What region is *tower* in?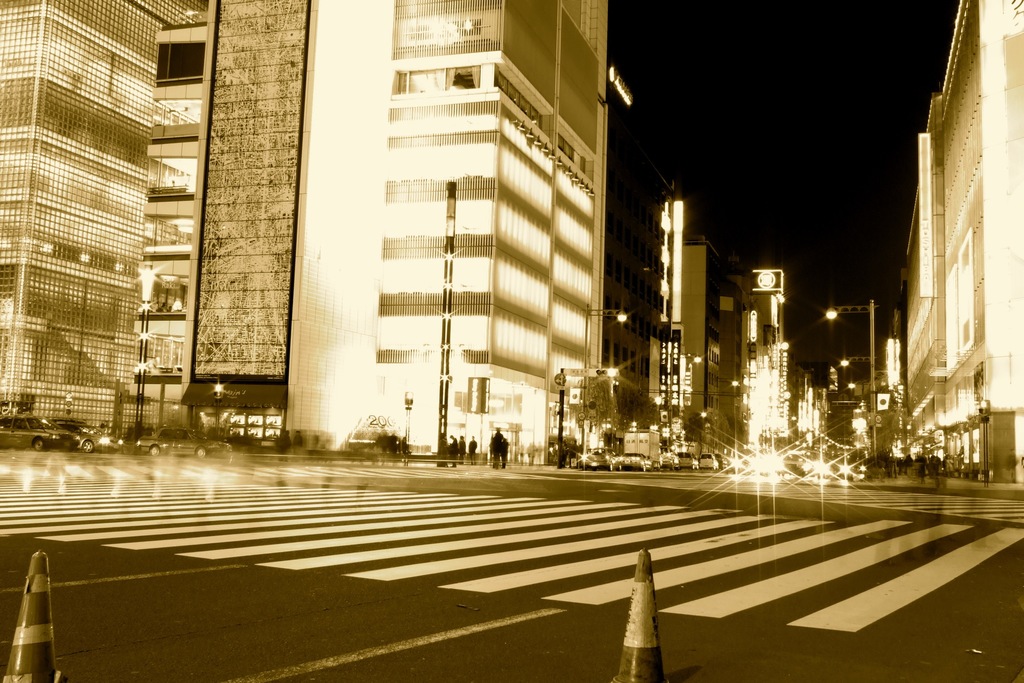
bbox=(131, 0, 606, 468).
